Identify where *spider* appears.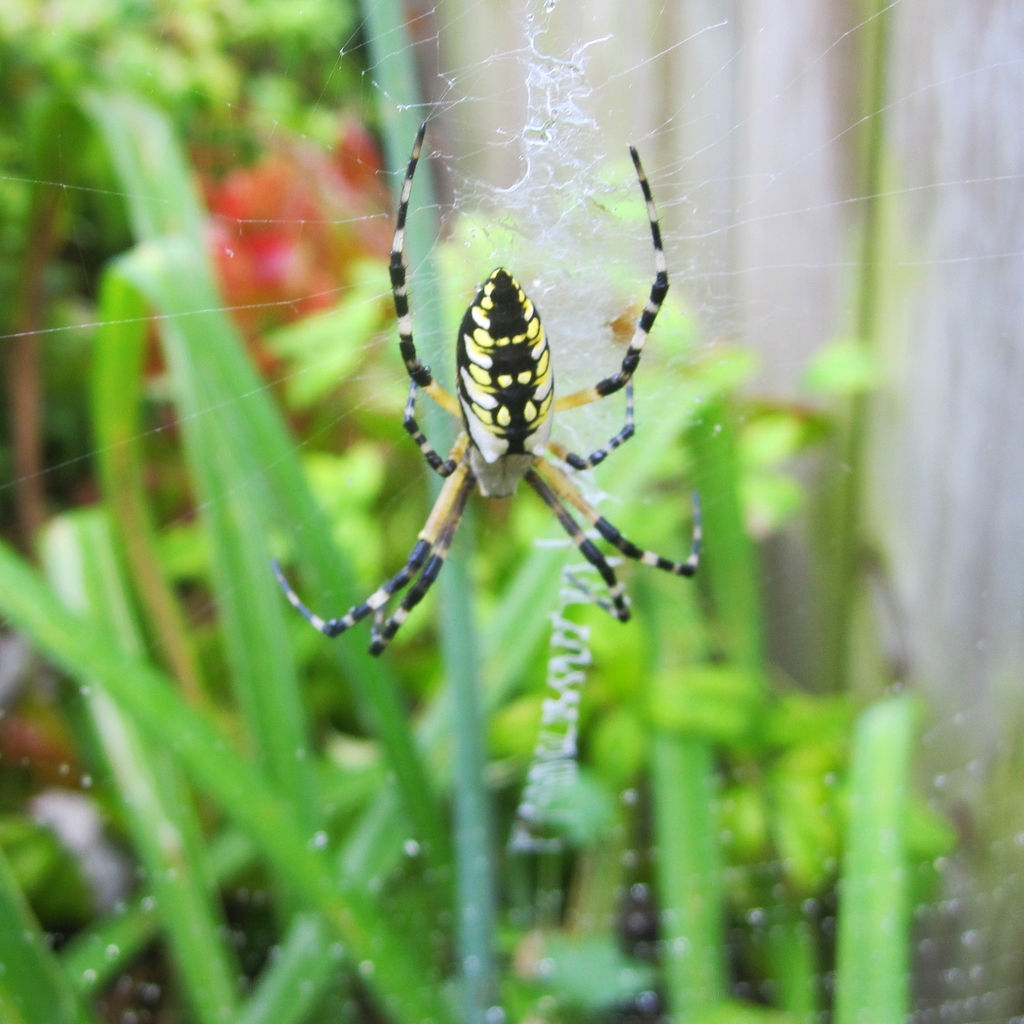
Appears at l=268, t=108, r=716, b=662.
